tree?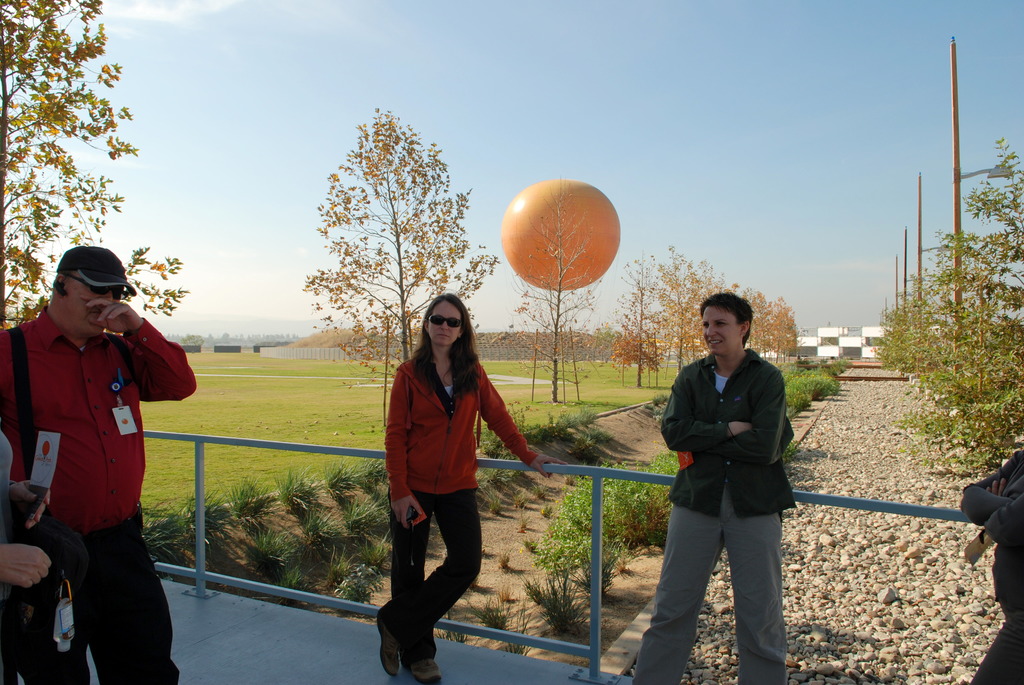
{"left": 216, "top": 330, "right": 232, "bottom": 345}
